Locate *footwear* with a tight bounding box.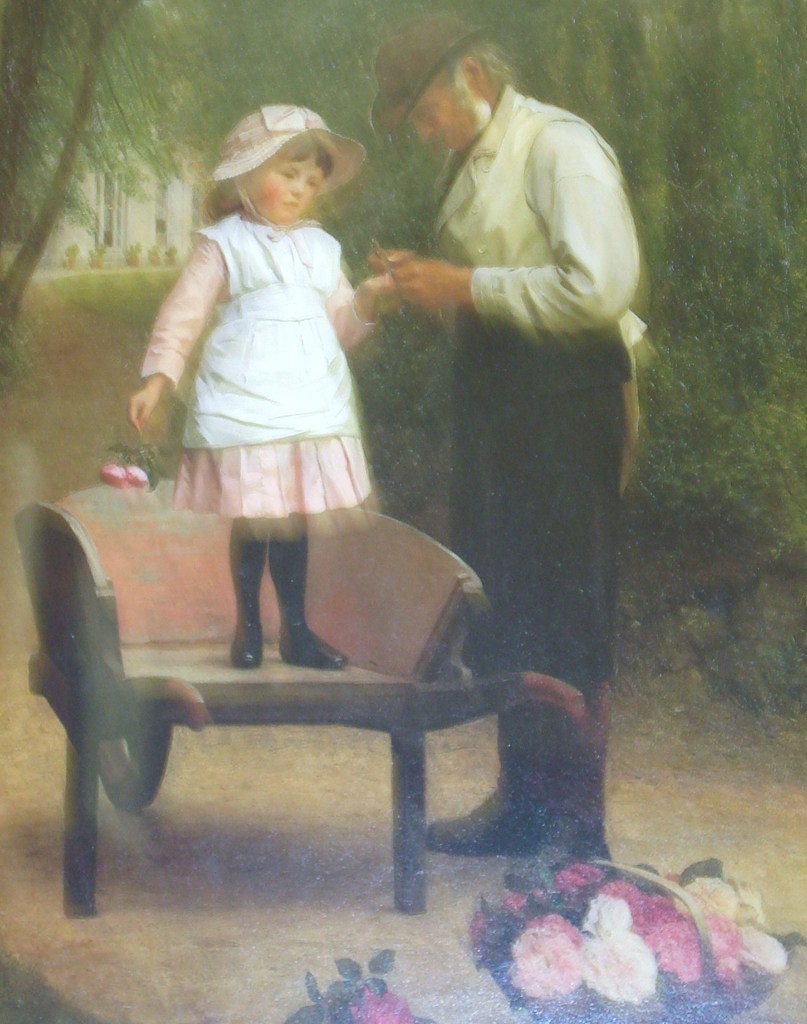
421 780 550 858.
